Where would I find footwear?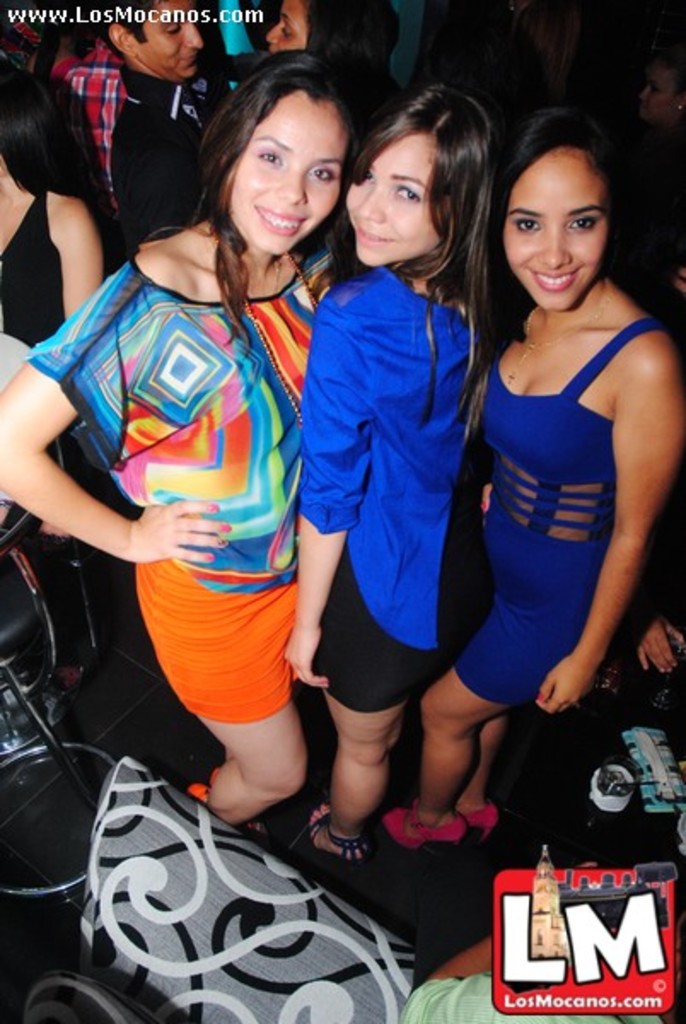
At (389,799,497,862).
